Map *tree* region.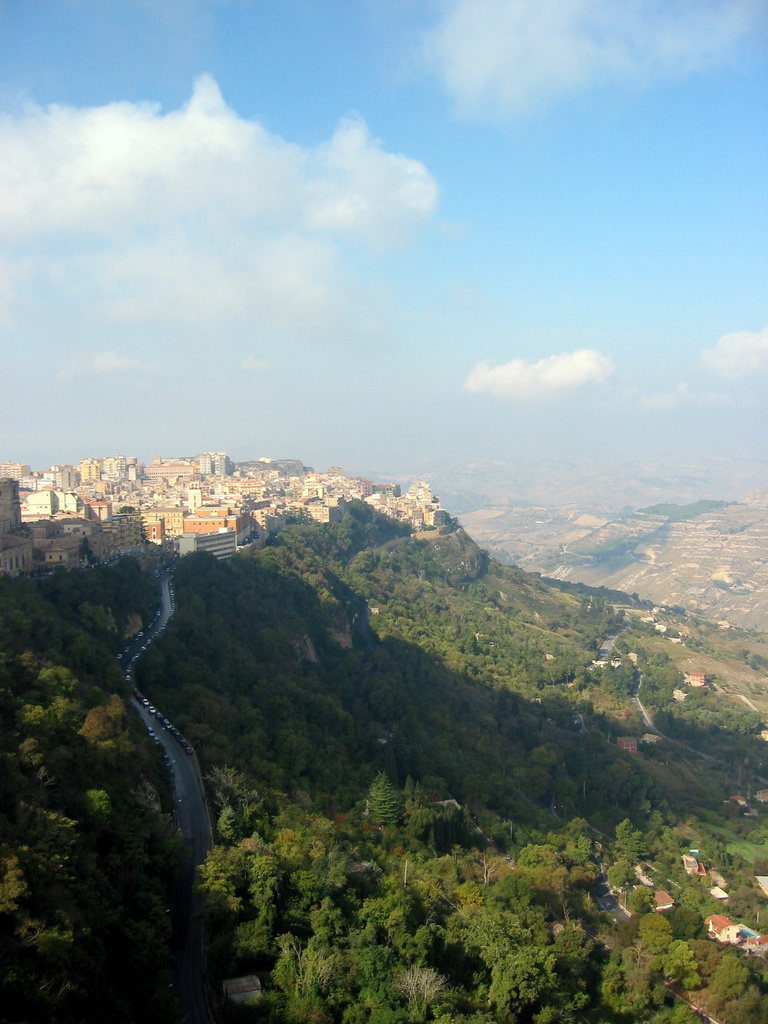
Mapped to BBox(0, 485, 767, 1023).
